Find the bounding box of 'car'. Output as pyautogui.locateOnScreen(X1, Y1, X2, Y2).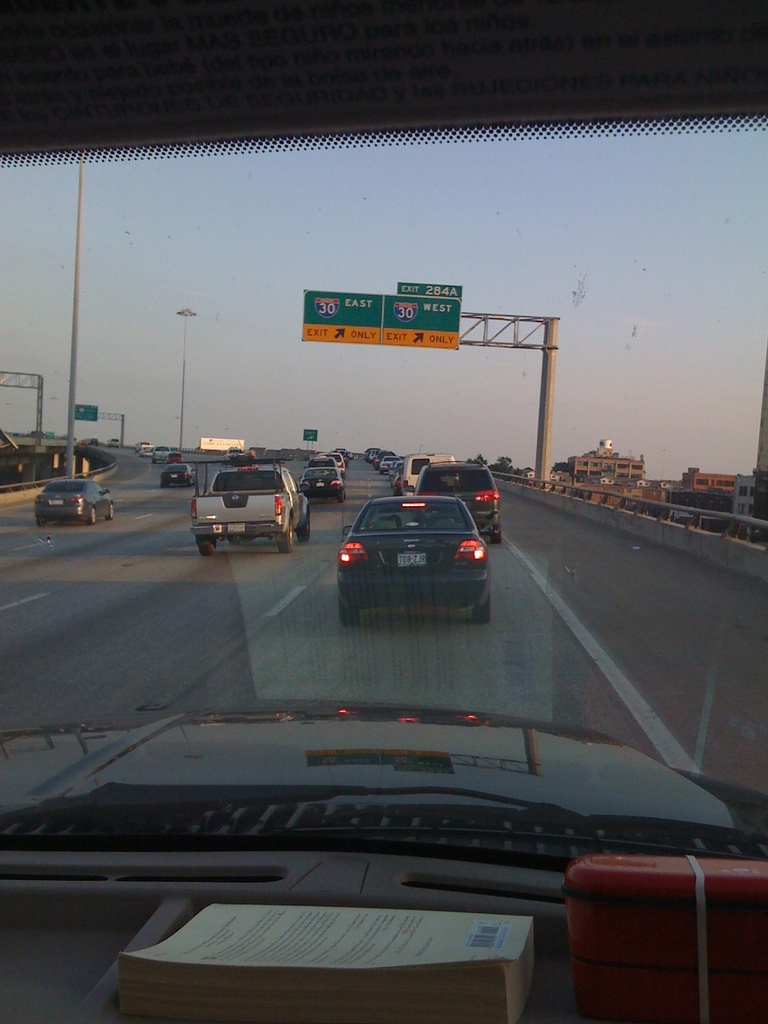
pyautogui.locateOnScreen(157, 462, 196, 483).
